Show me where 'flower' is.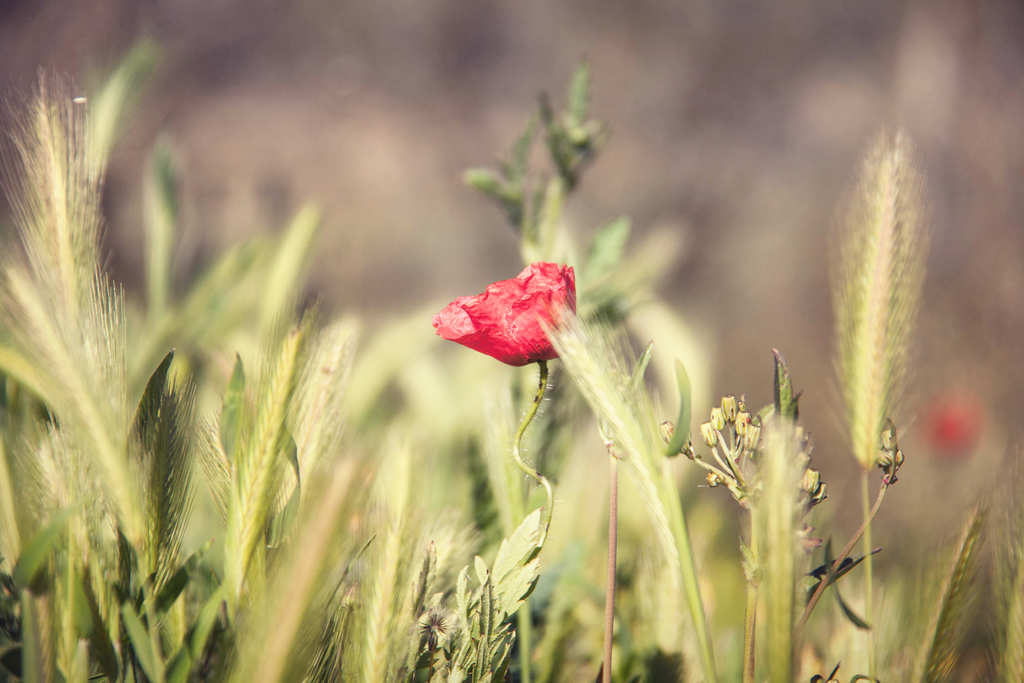
'flower' is at (x1=927, y1=389, x2=975, y2=445).
